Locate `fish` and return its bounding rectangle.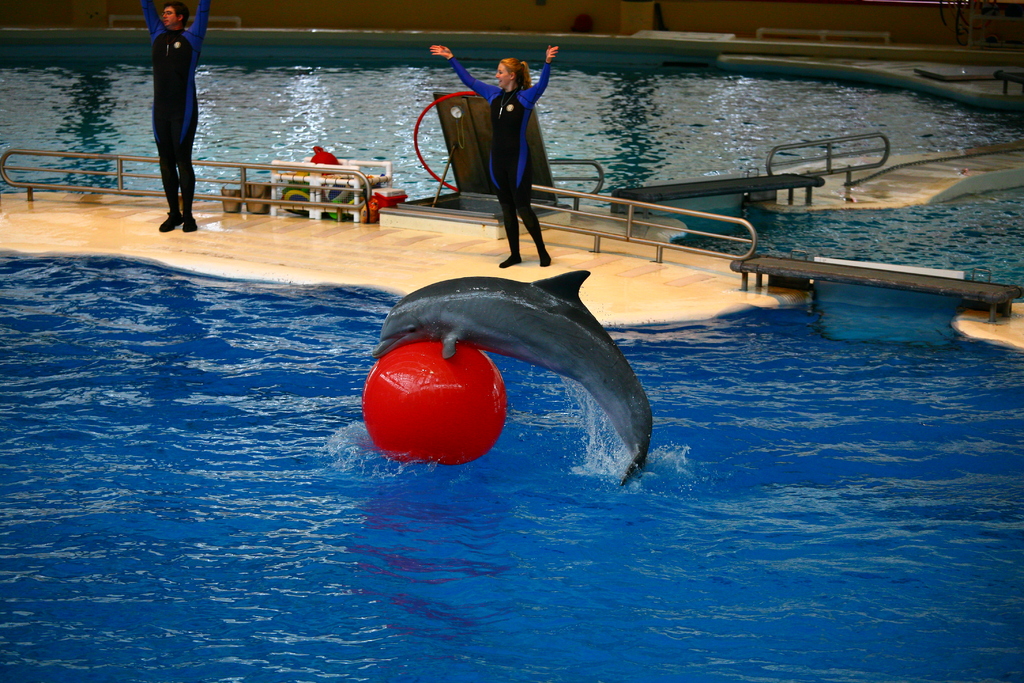
<bbox>371, 267, 652, 489</bbox>.
